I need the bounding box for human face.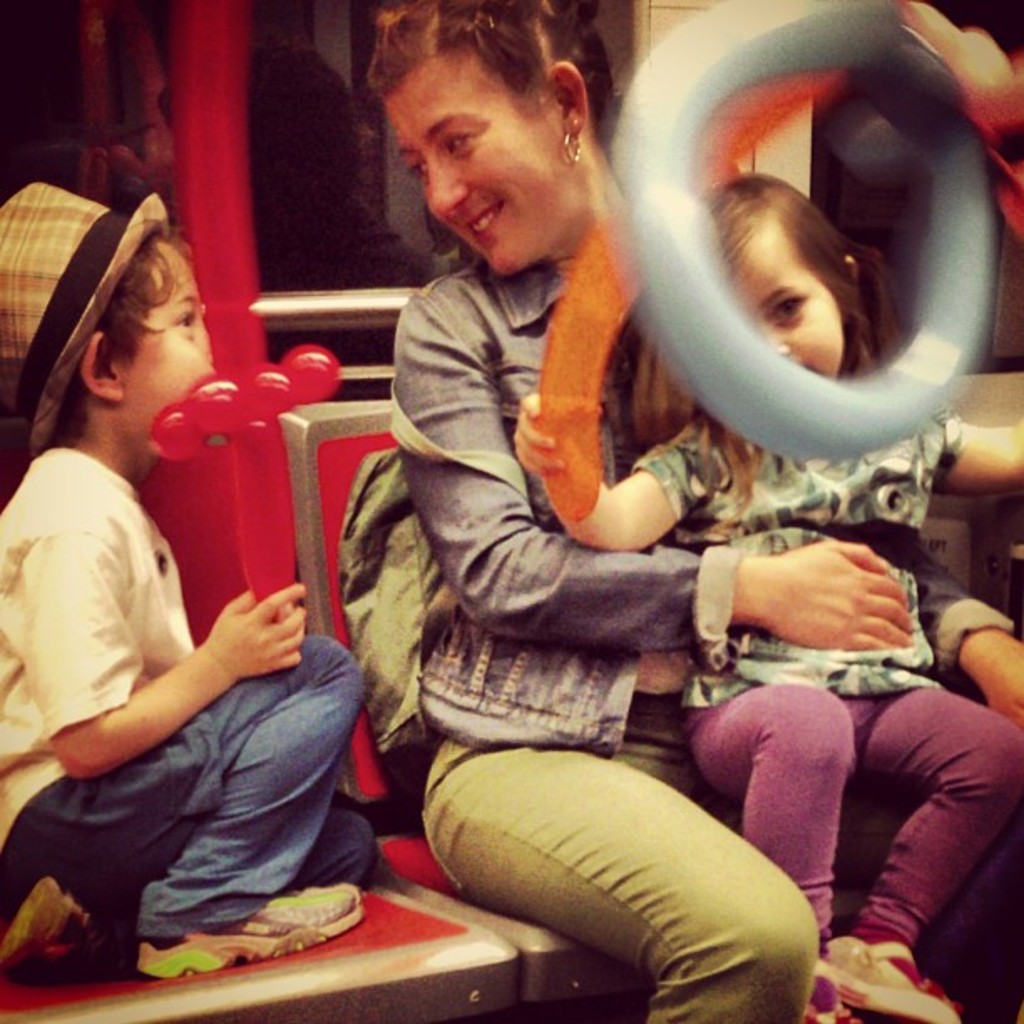
Here it is: box=[115, 256, 212, 433].
